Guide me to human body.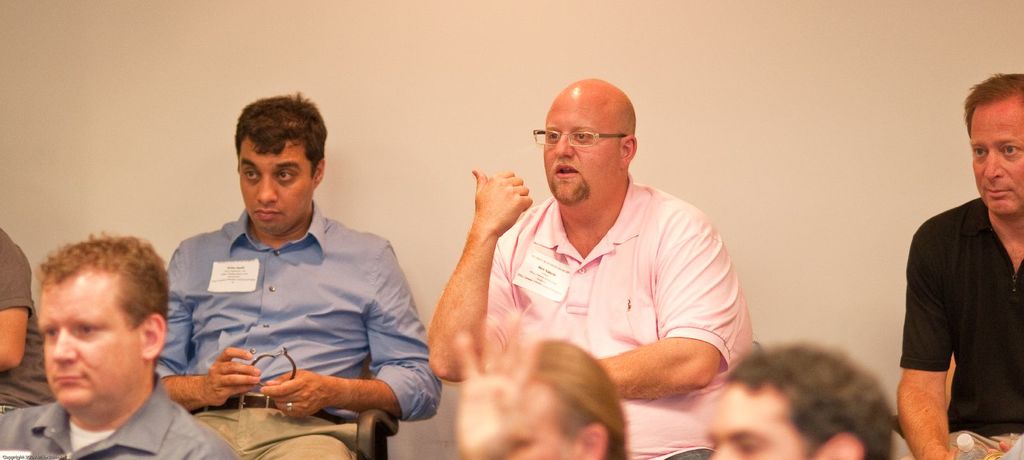
Guidance: [715, 335, 884, 459].
